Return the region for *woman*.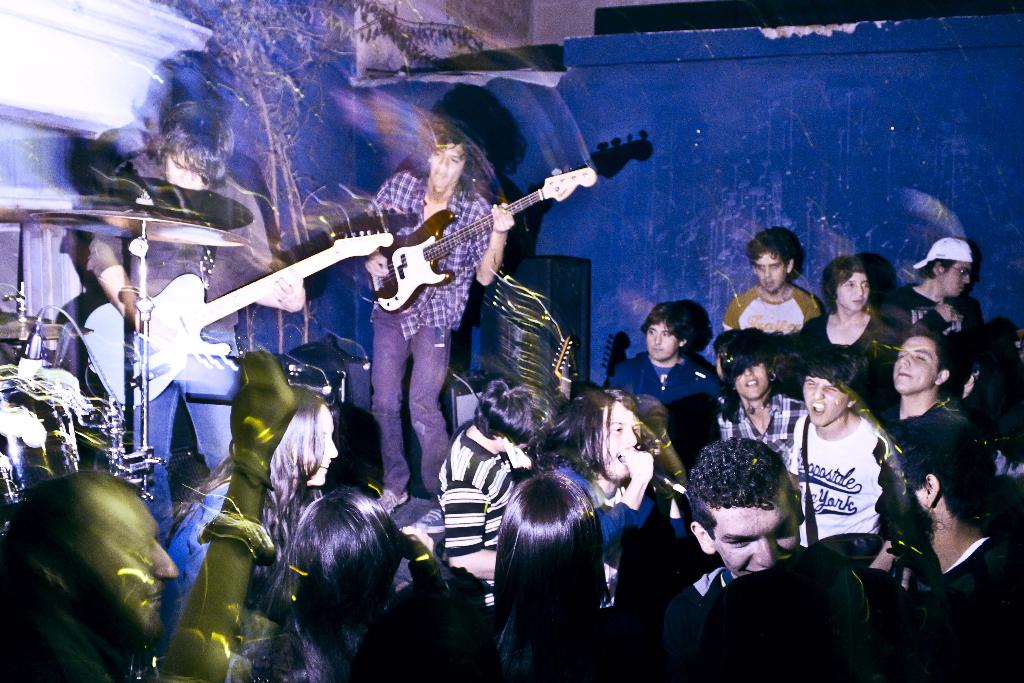
(x1=799, y1=252, x2=896, y2=403).
